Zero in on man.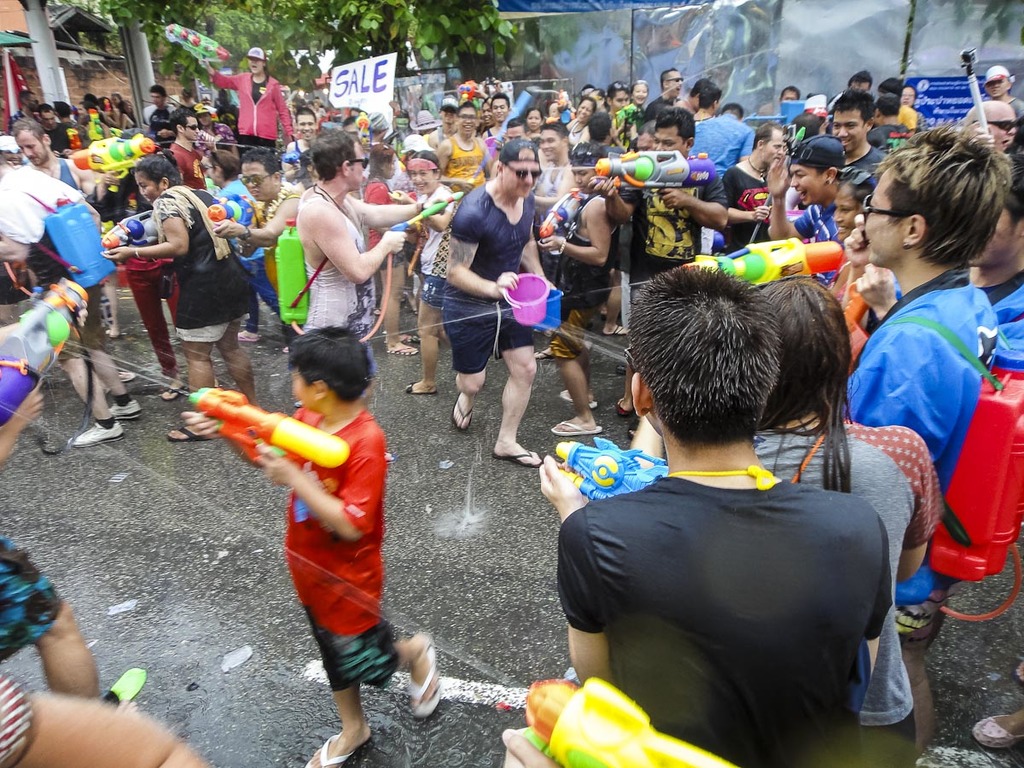
Zeroed in: box=[173, 85, 199, 107].
